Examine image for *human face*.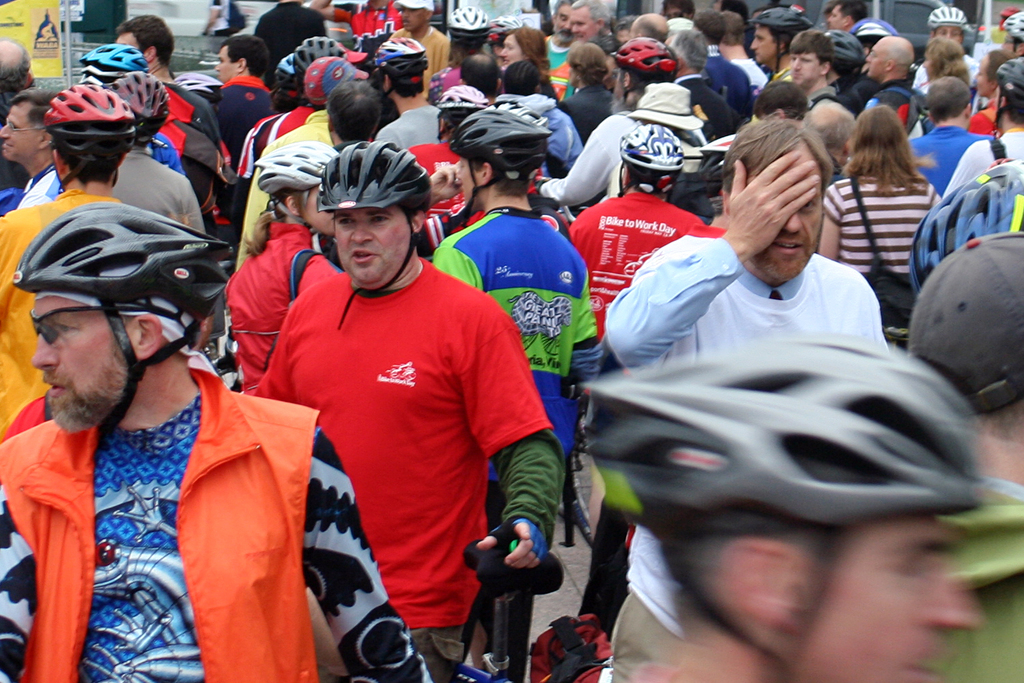
Examination result: (left=792, top=50, right=819, bottom=85).
